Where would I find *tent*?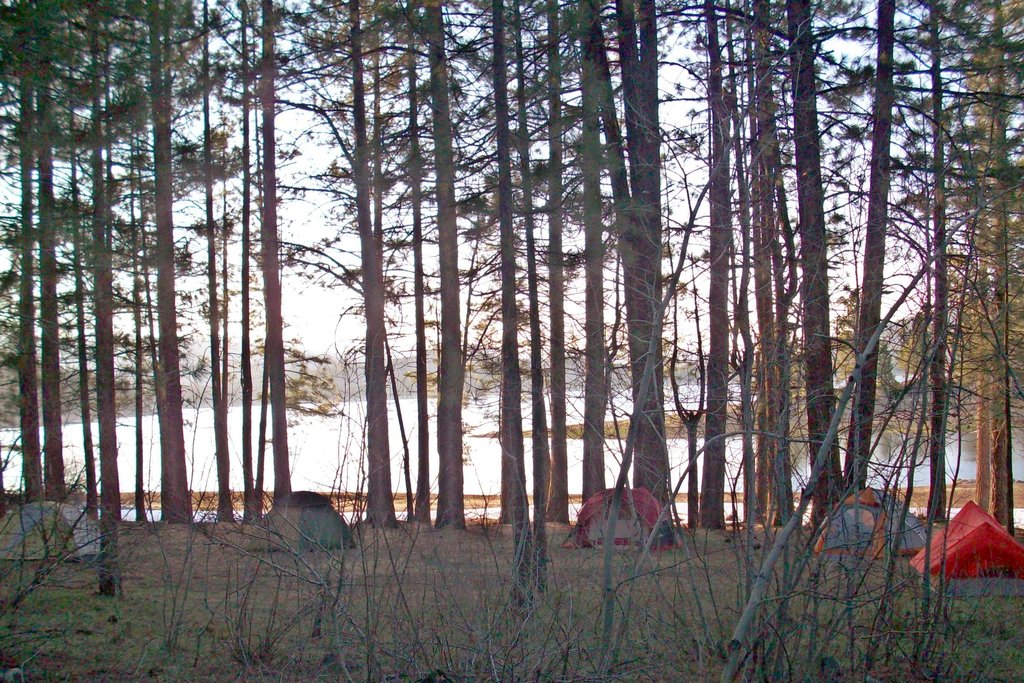
At [819, 483, 943, 552].
